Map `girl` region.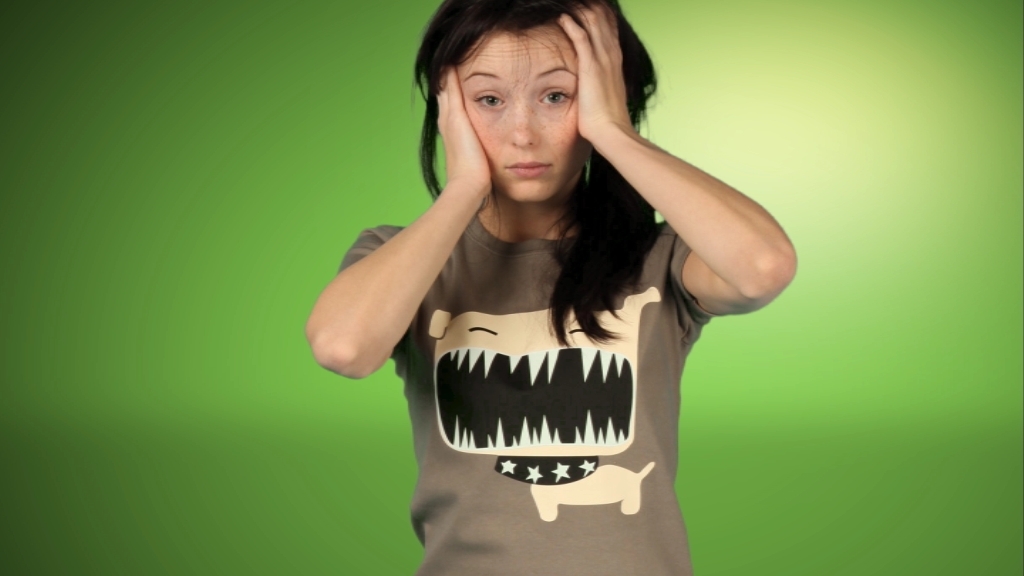
Mapped to bbox=(307, 0, 797, 575).
